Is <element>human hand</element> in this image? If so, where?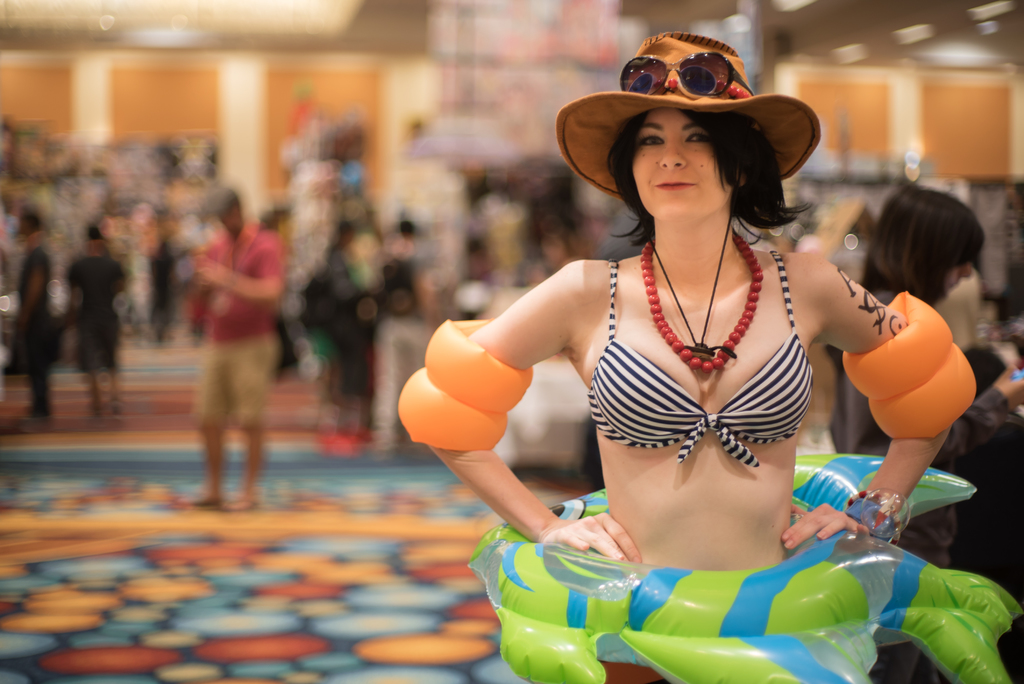
Yes, at 543/503/637/574.
